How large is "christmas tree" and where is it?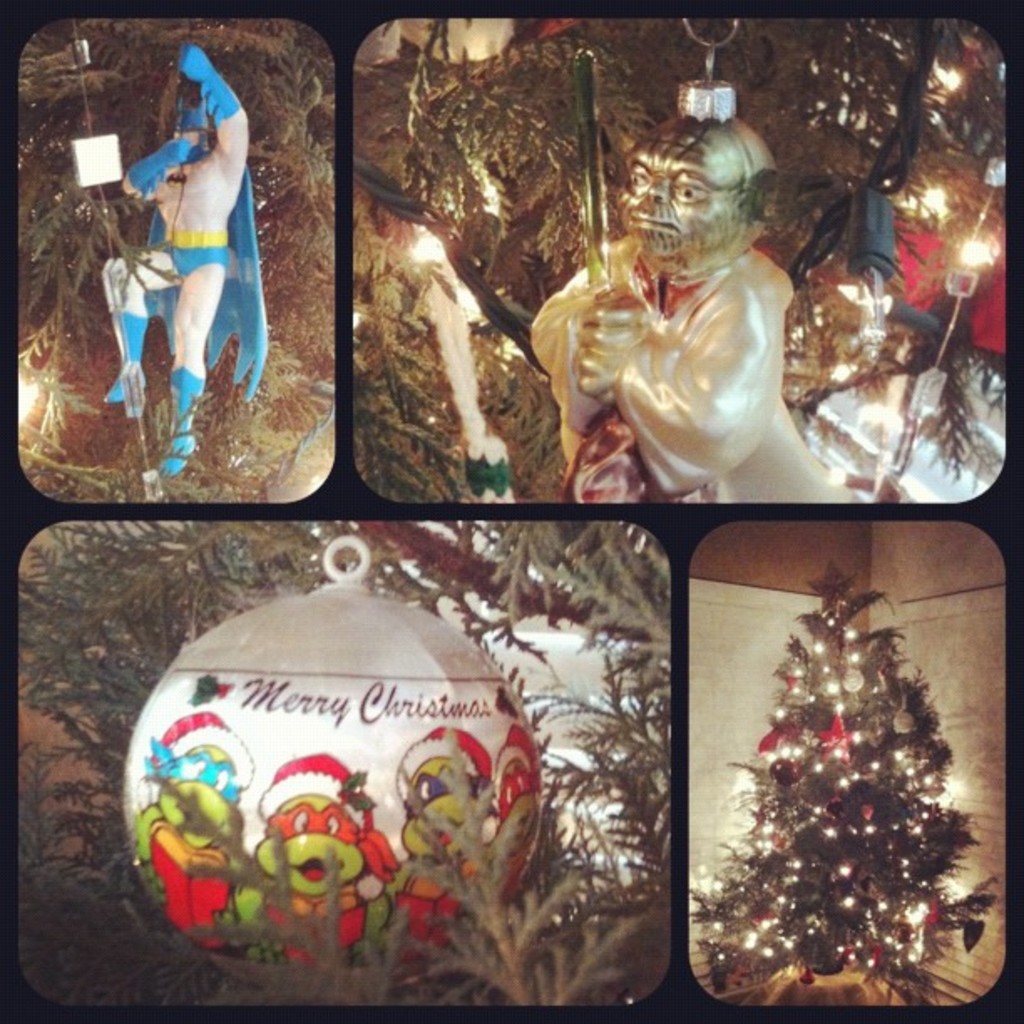
Bounding box: BBox(2, 0, 353, 505).
